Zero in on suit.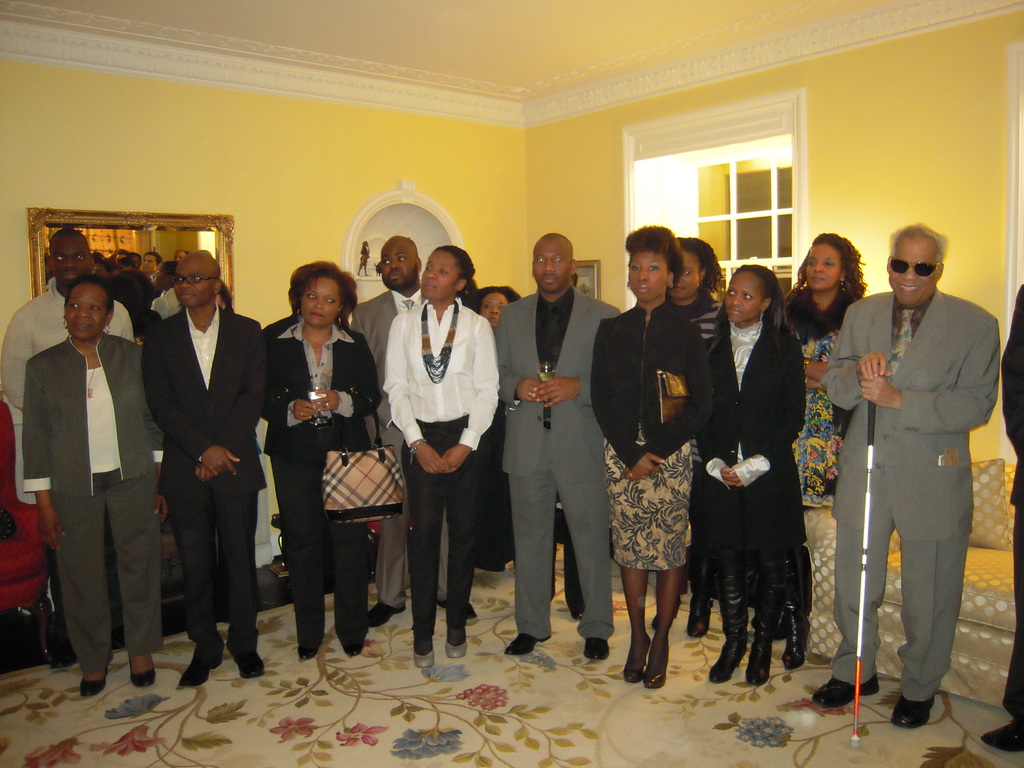
Zeroed in: <box>257,316,387,639</box>.
